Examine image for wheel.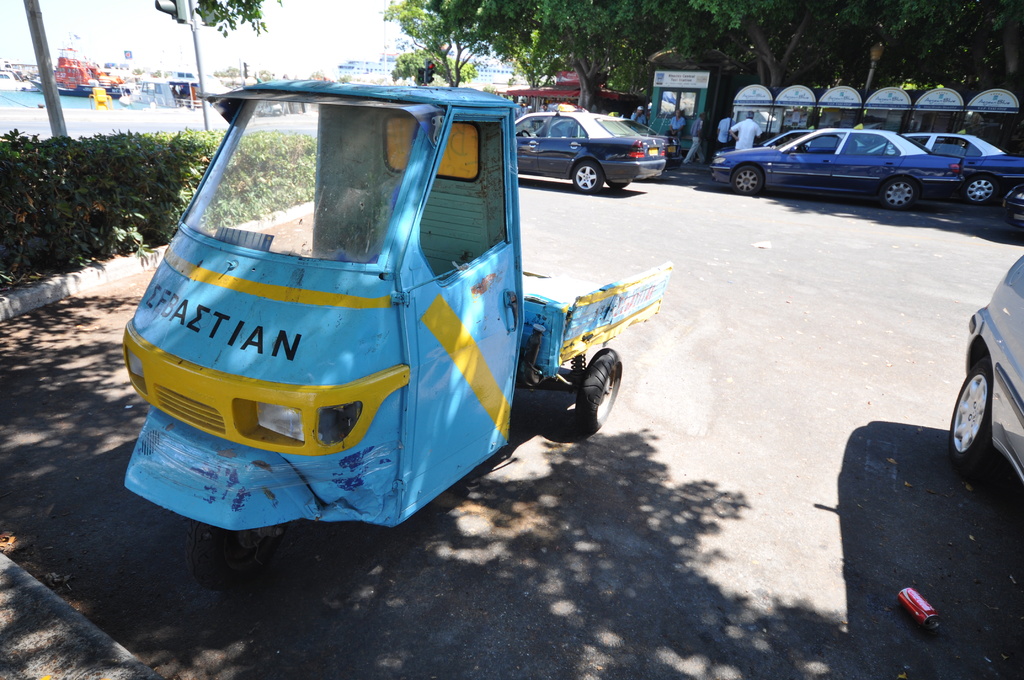
Examination result: {"left": 518, "top": 129, "right": 534, "bottom": 138}.
